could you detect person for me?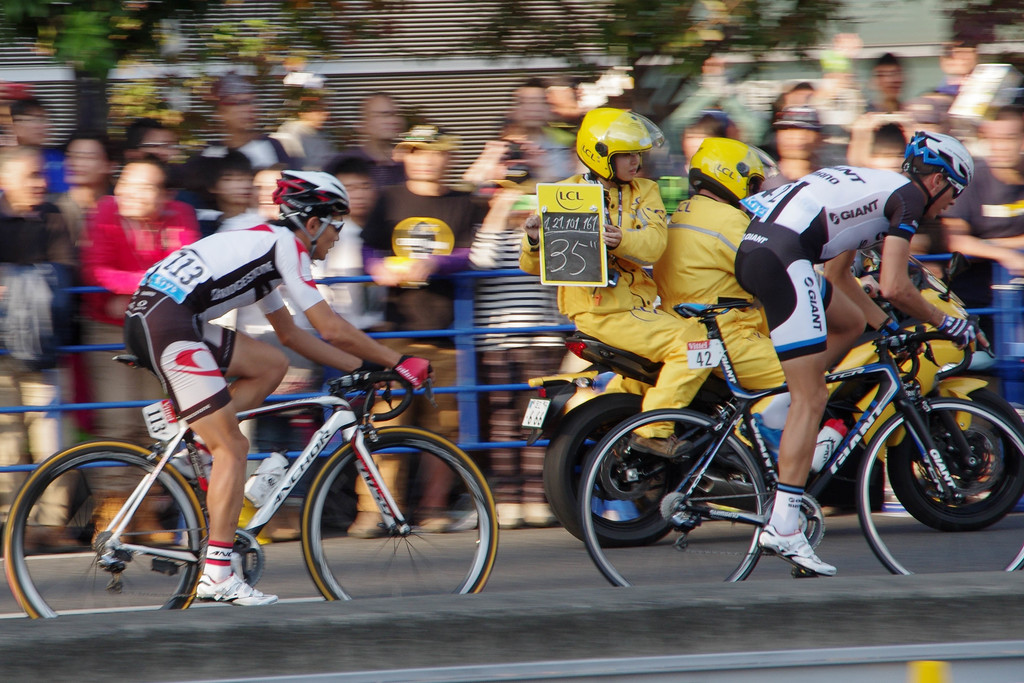
Detection result: 196,145,257,222.
